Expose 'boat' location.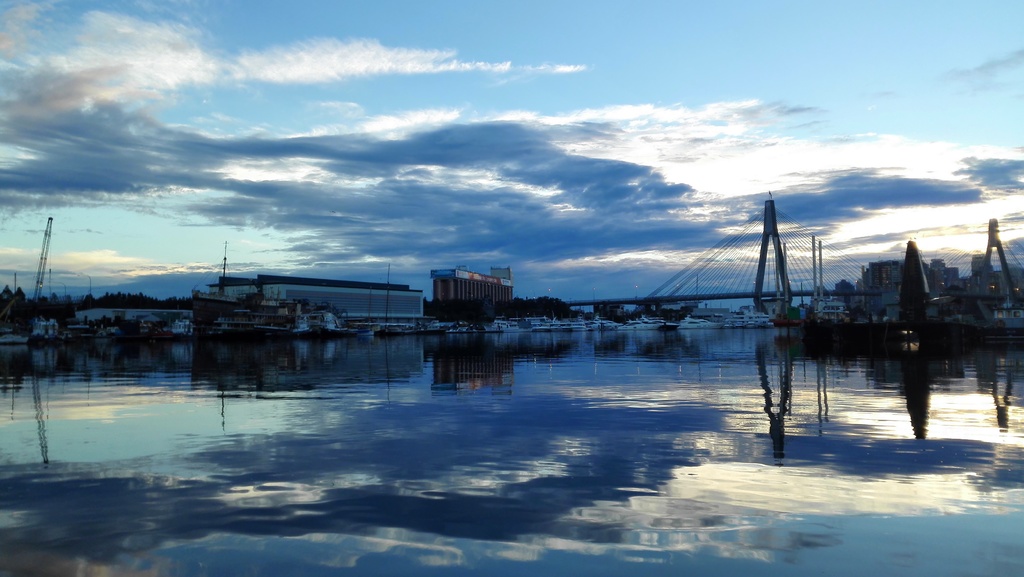
Exposed at x1=479, y1=316, x2=525, y2=332.
